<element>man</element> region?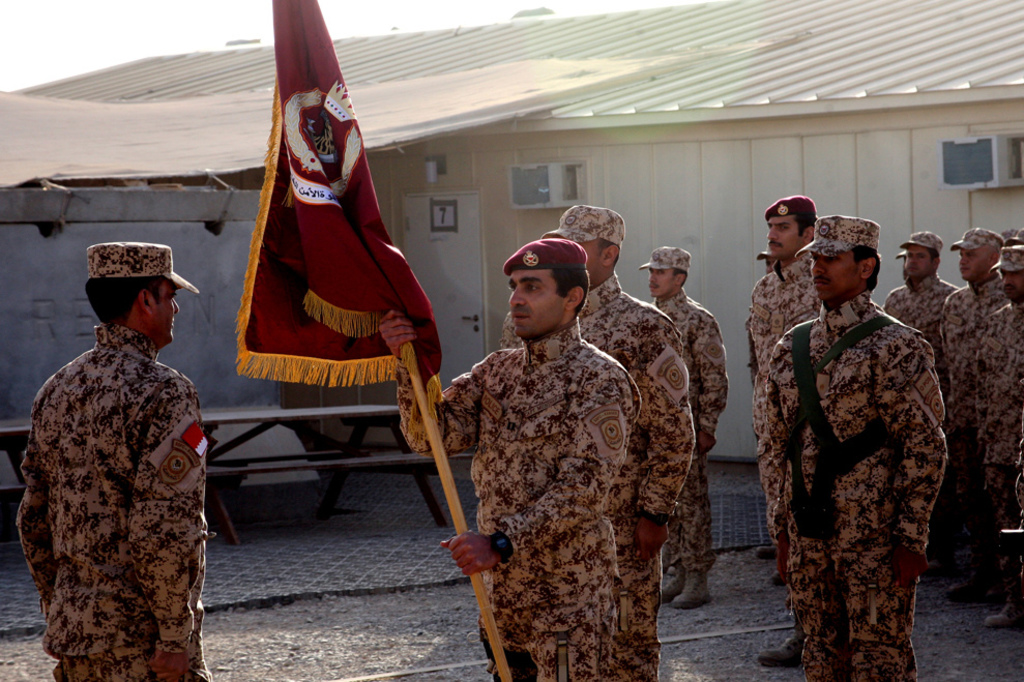
rect(377, 235, 639, 681)
